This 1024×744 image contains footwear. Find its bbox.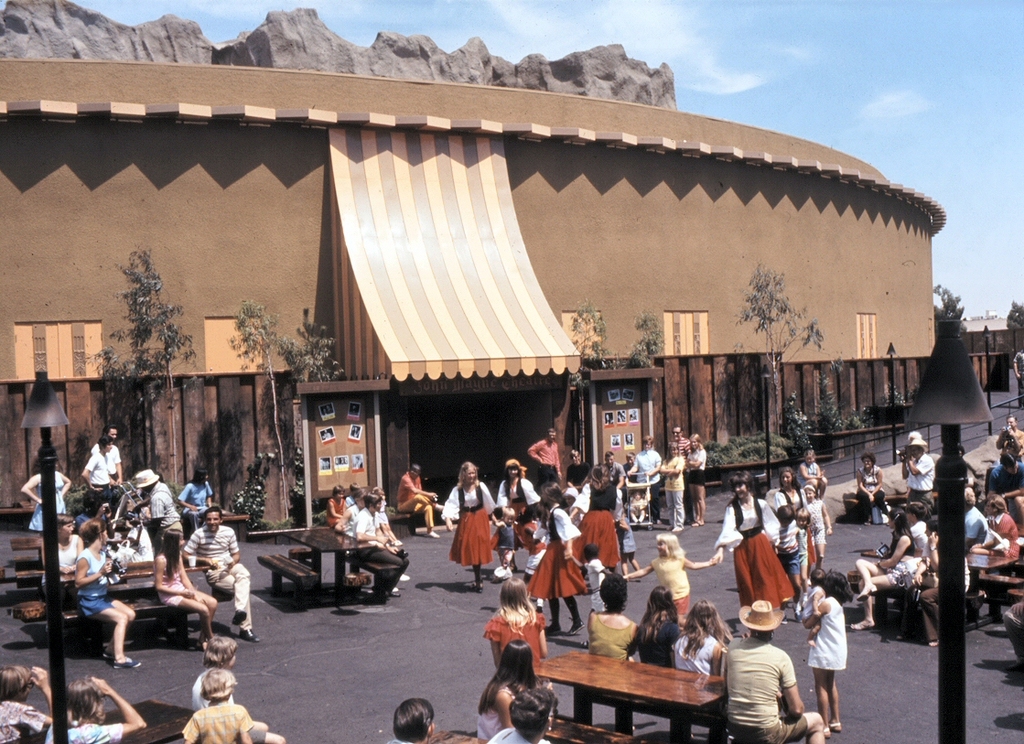
rect(104, 646, 116, 658).
